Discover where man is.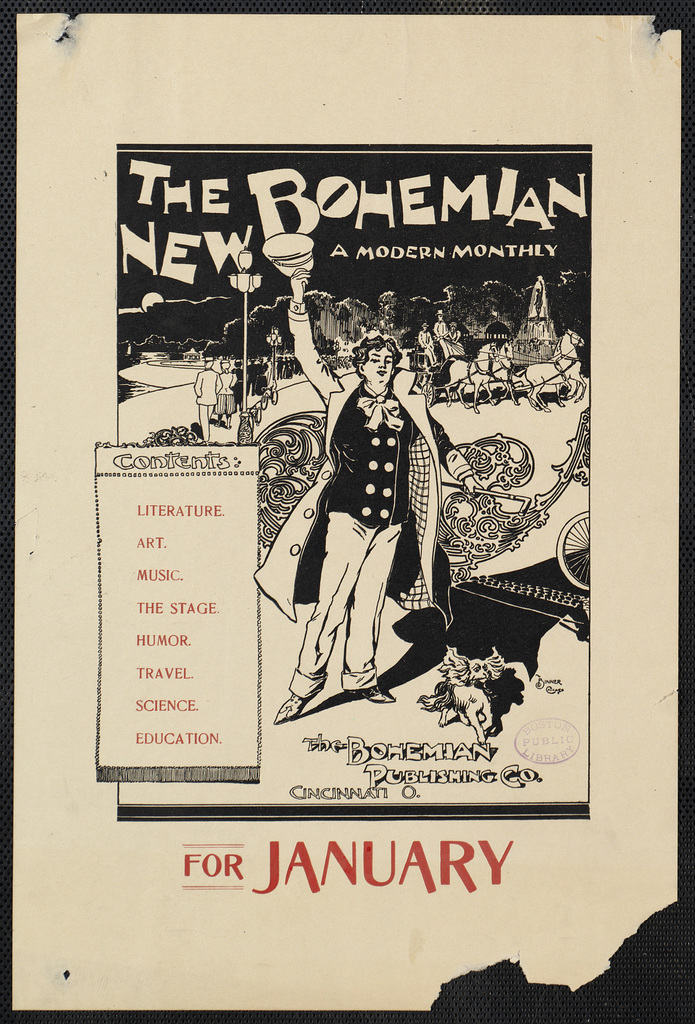
Discovered at <box>278,268,494,722</box>.
